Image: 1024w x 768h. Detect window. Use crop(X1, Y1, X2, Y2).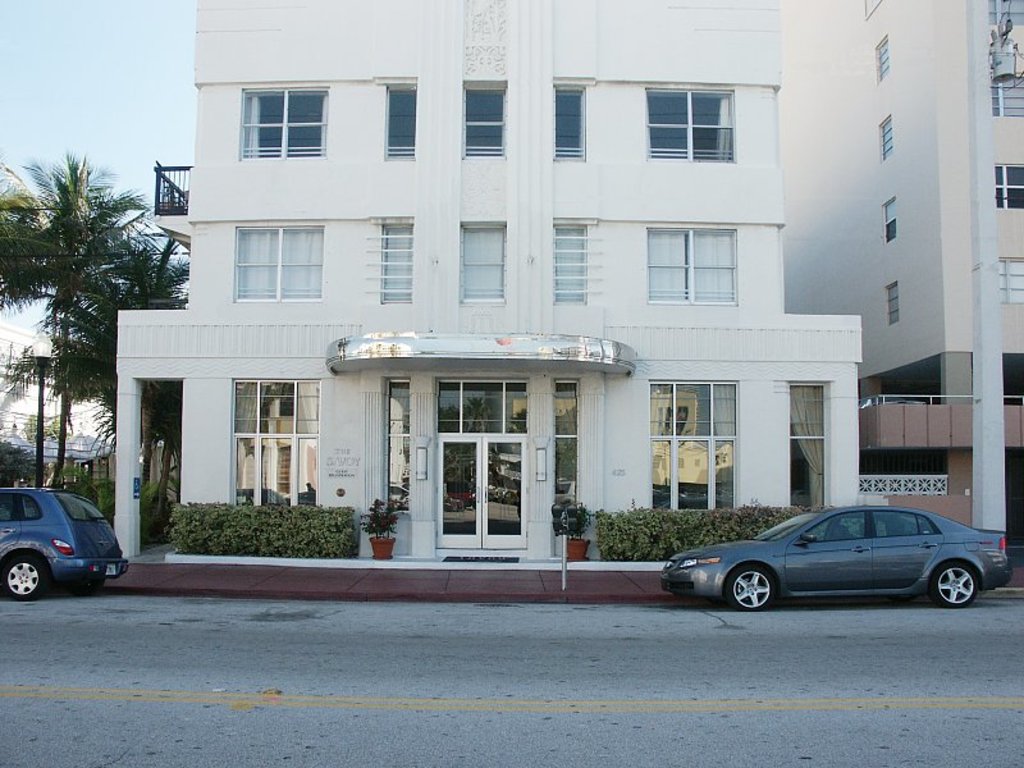
crop(872, 31, 888, 81).
